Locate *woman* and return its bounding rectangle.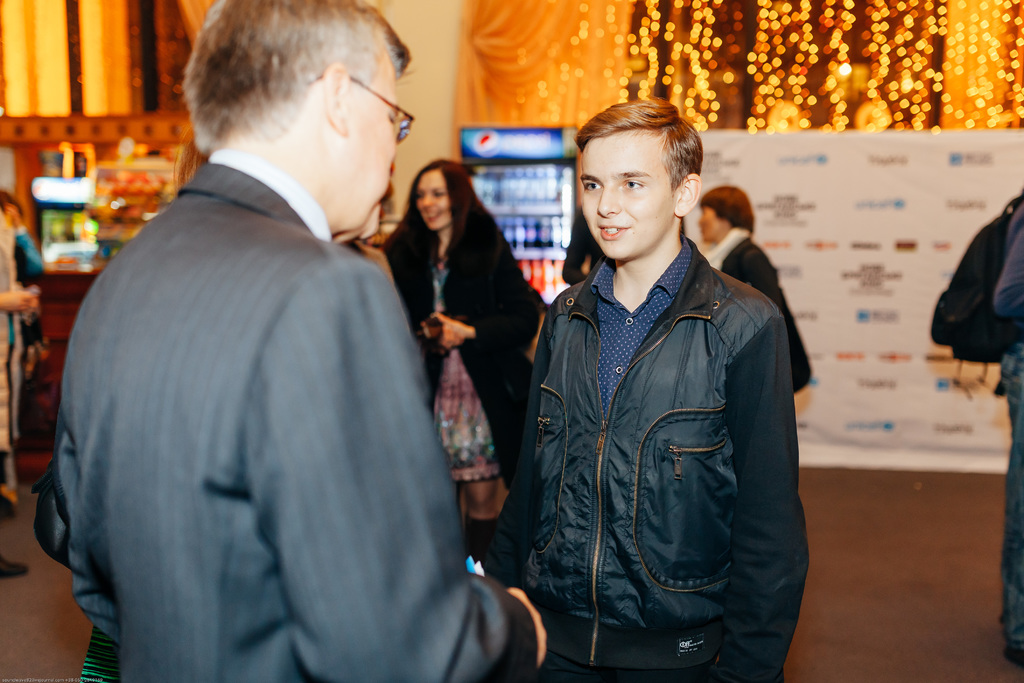
375 101 532 614.
